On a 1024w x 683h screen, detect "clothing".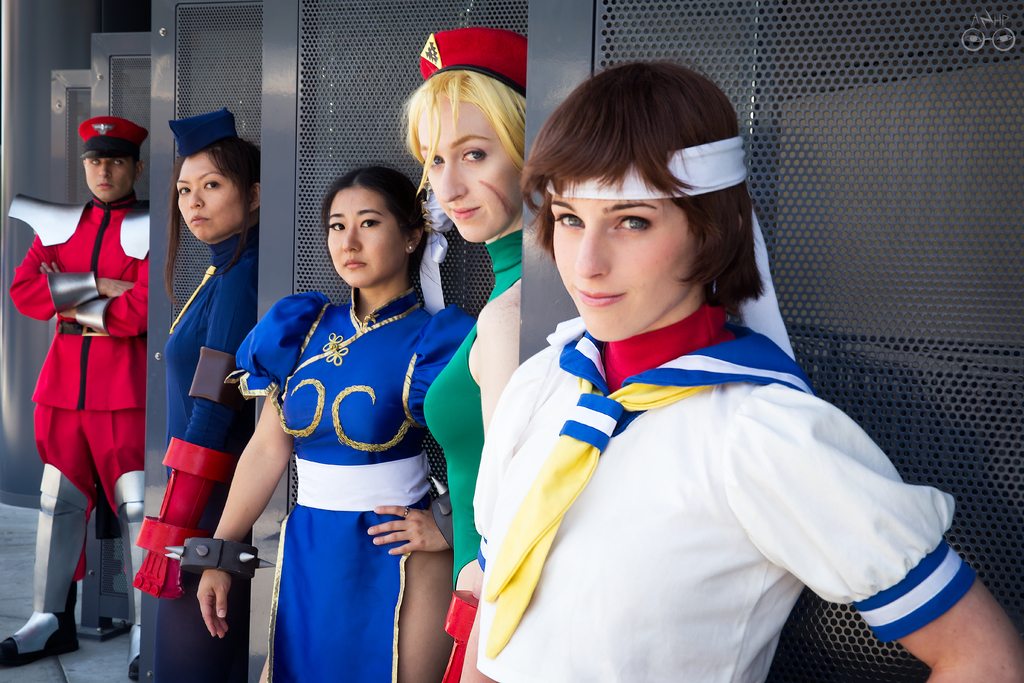
225, 284, 474, 682.
